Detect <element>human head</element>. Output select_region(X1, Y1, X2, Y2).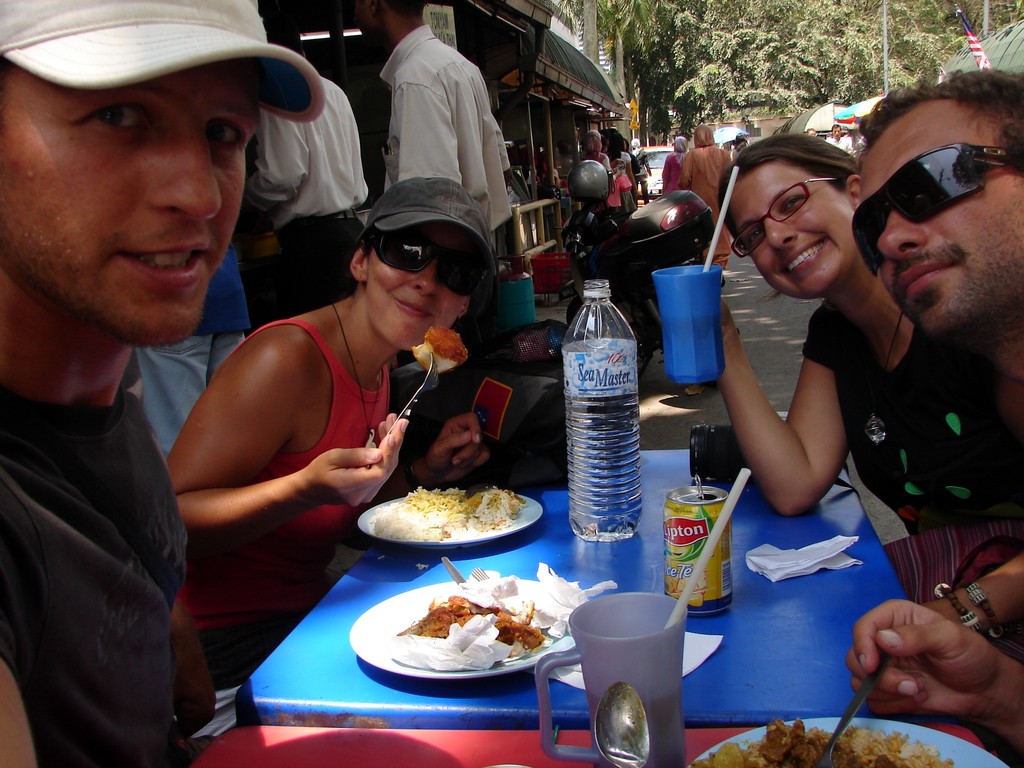
select_region(858, 72, 1023, 340).
